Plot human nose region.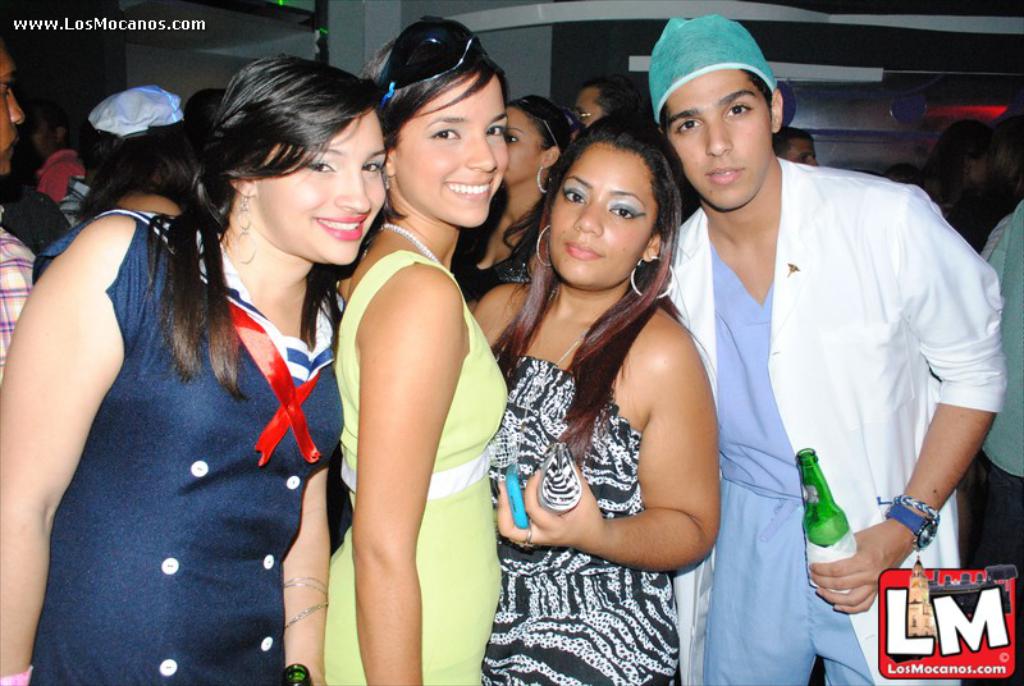
Plotted at <region>467, 133, 497, 173</region>.
